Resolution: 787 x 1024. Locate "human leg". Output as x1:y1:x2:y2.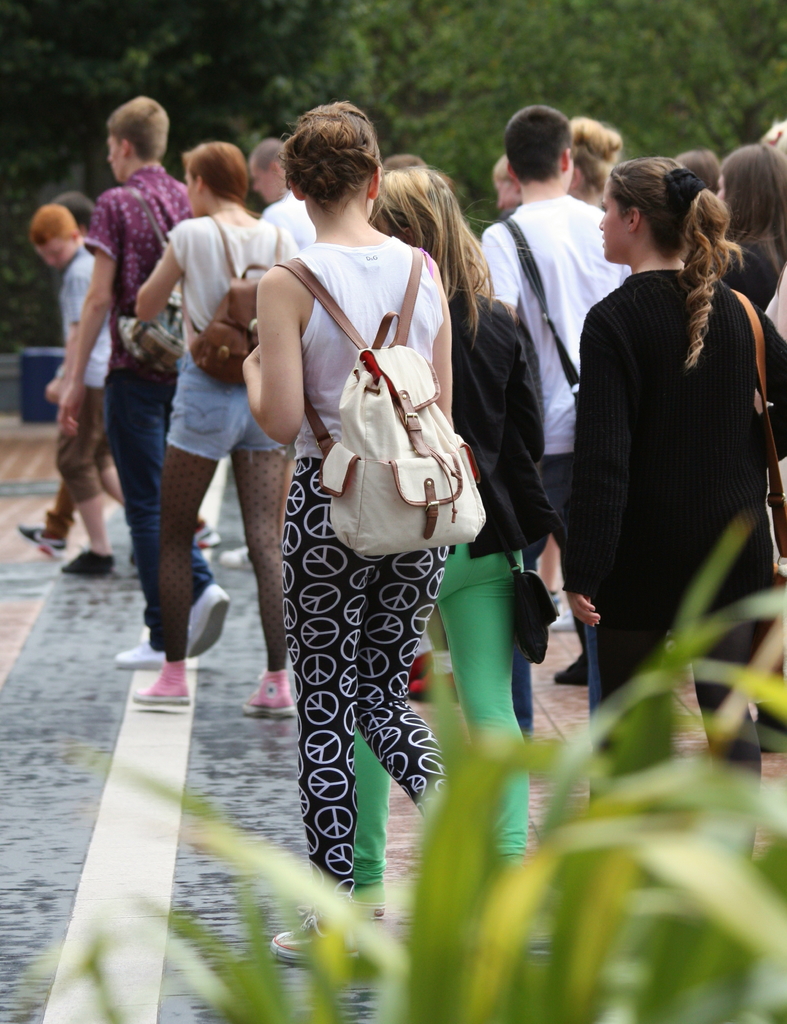
451:557:537:781.
